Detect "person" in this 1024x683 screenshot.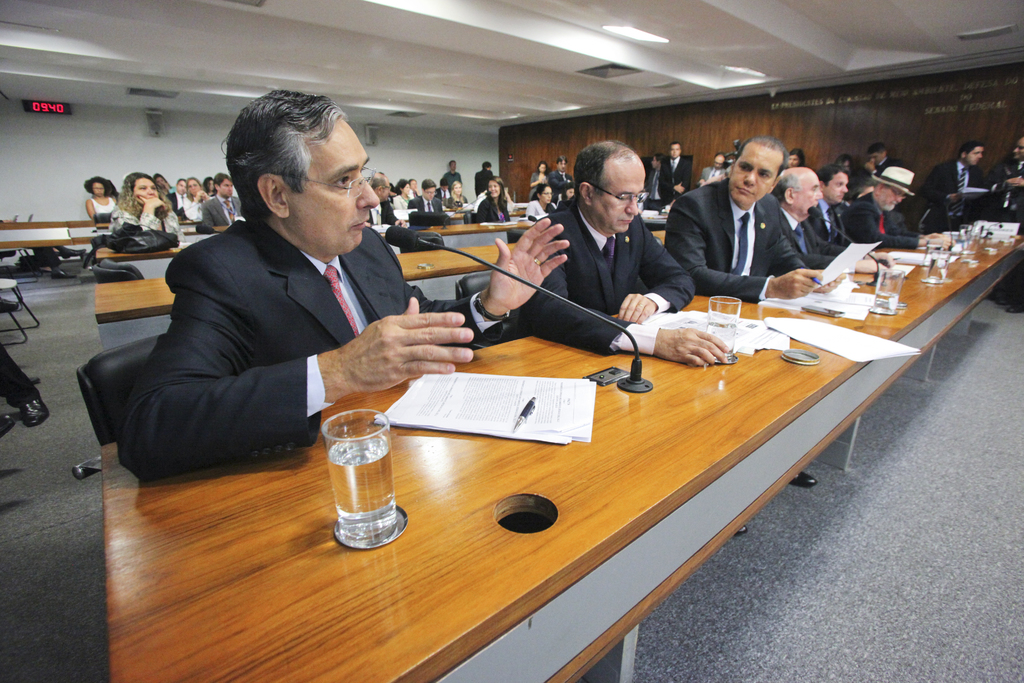
Detection: <region>198, 169, 246, 235</region>.
